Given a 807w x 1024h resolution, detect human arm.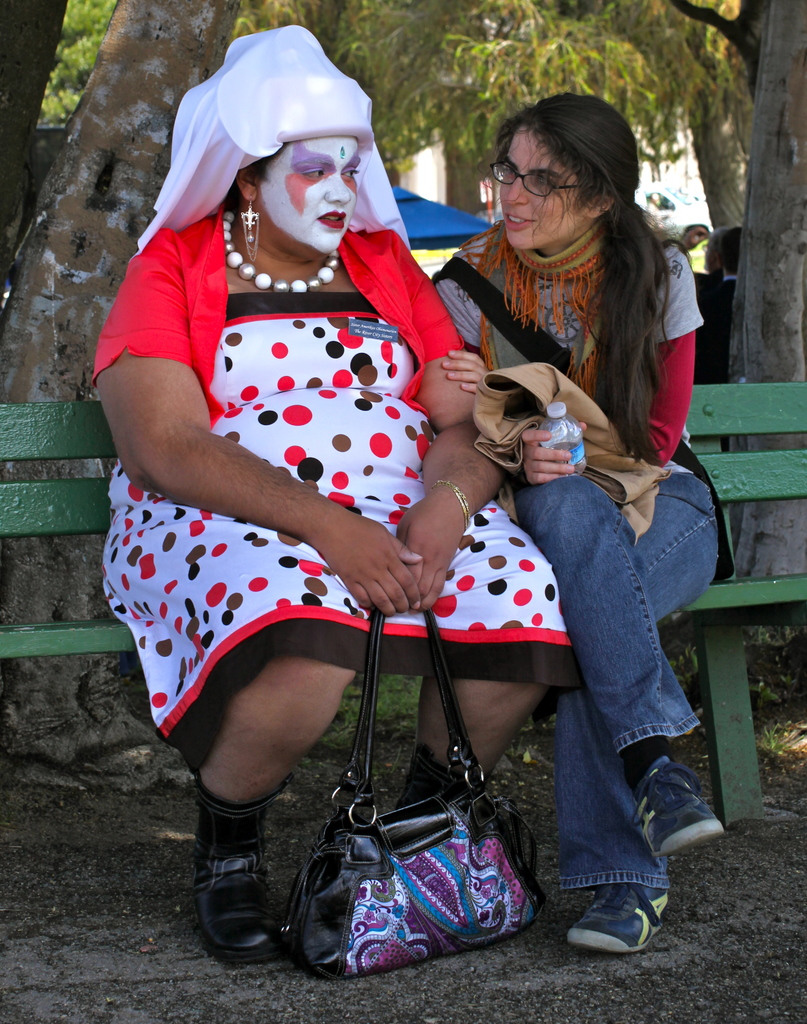
(431,293,571,475).
